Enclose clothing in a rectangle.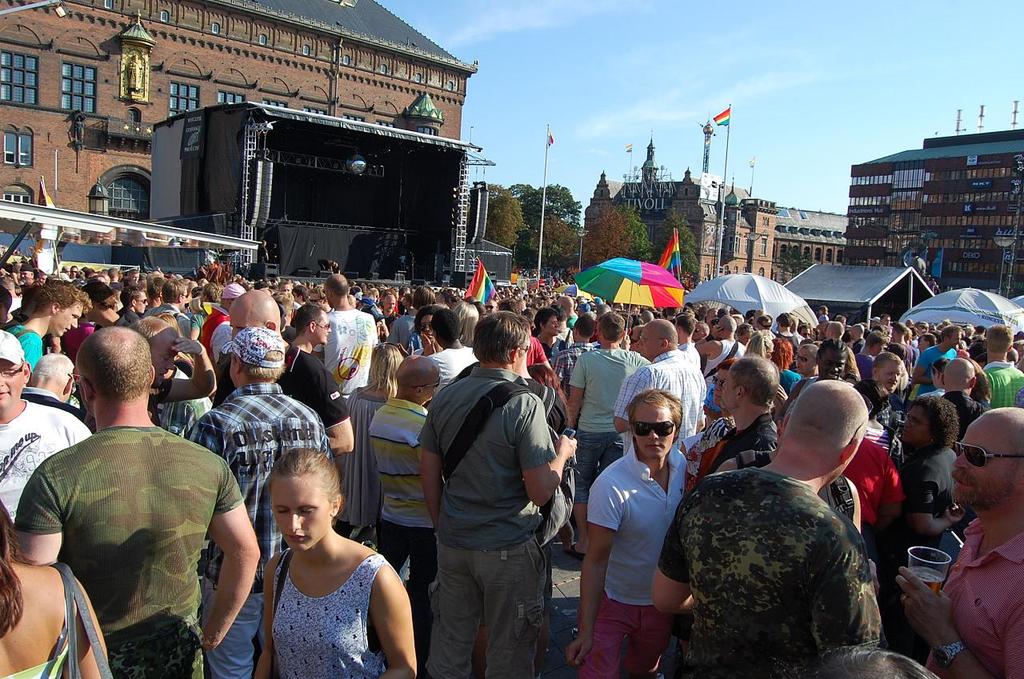
left=786, top=367, right=802, bottom=407.
